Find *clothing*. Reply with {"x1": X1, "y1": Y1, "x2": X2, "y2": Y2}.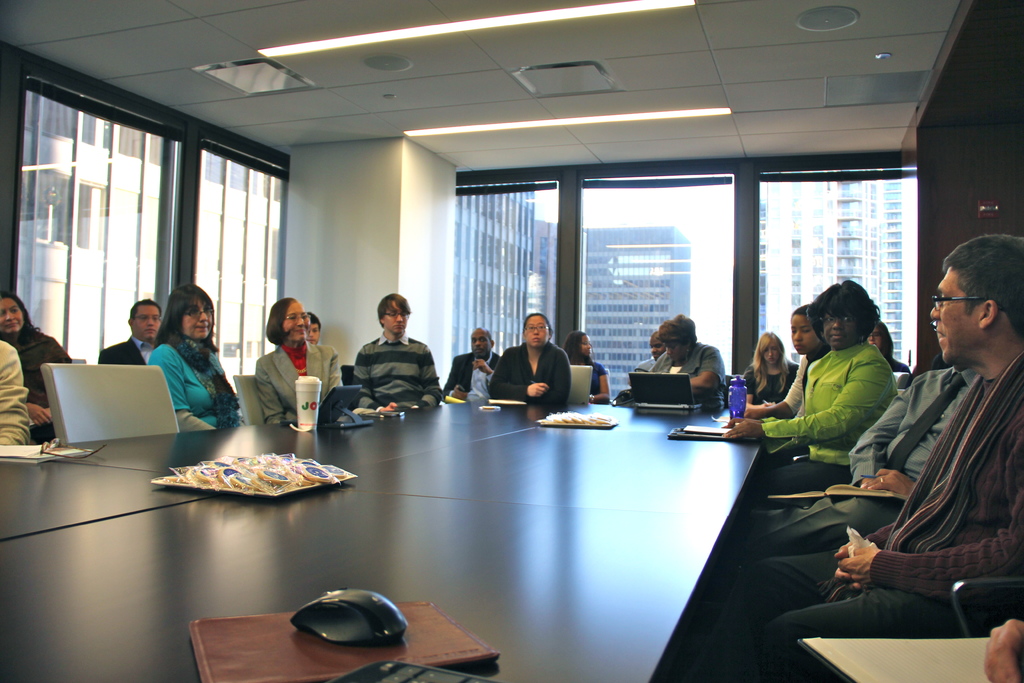
{"x1": 694, "y1": 348, "x2": 1023, "y2": 682}.
